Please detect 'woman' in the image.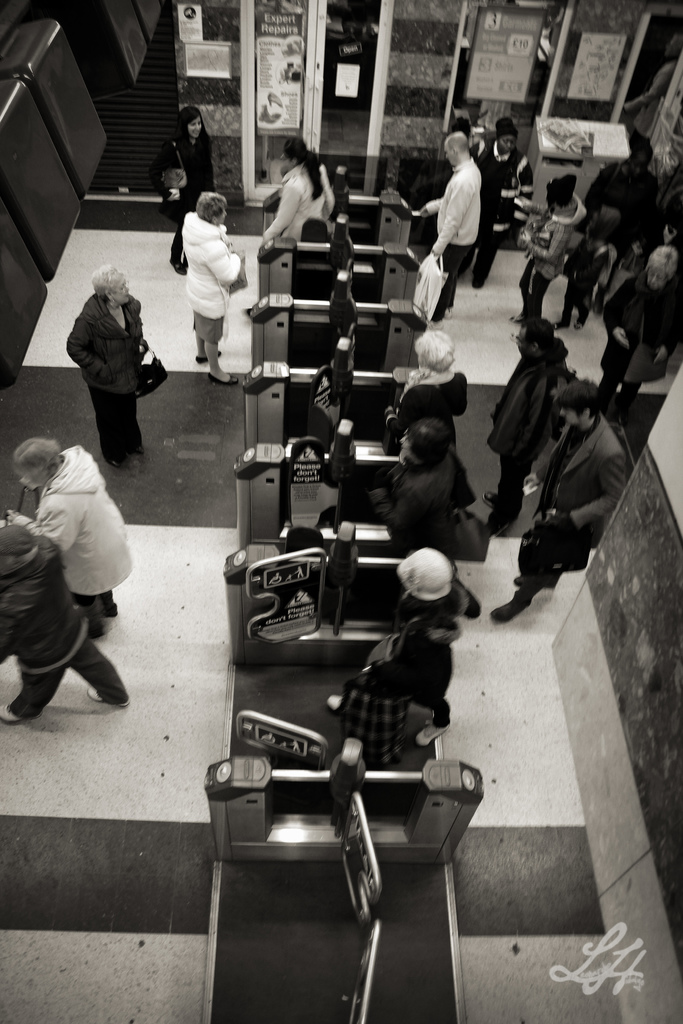
Rect(65, 261, 145, 469).
